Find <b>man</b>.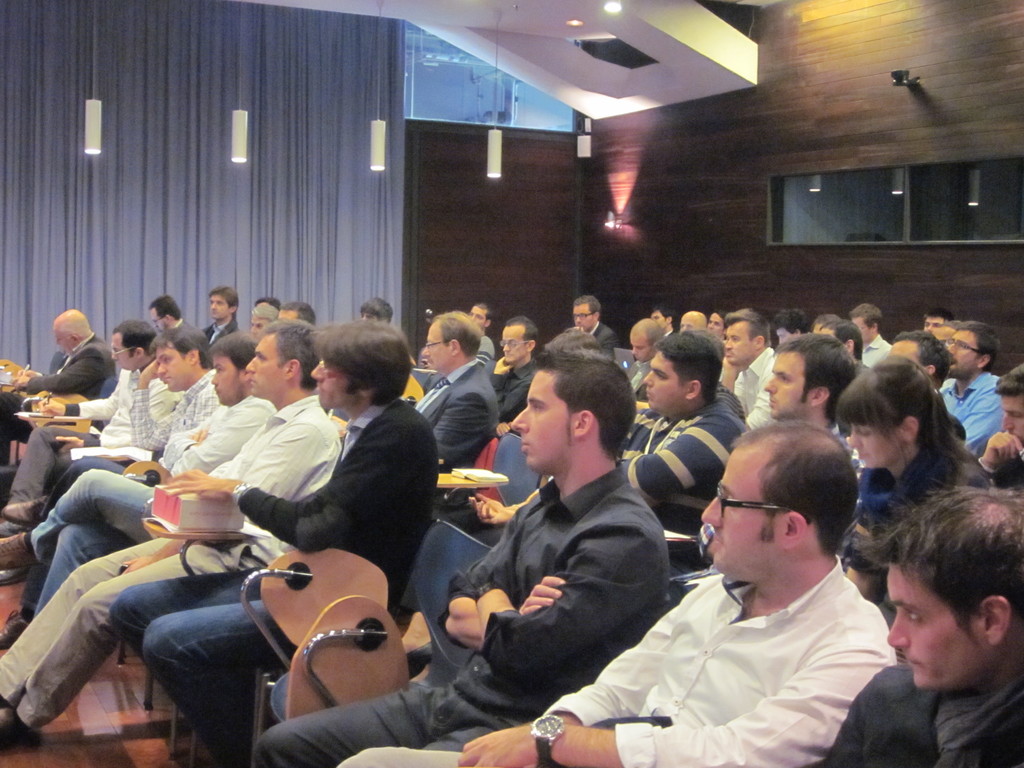
925:307:948:337.
